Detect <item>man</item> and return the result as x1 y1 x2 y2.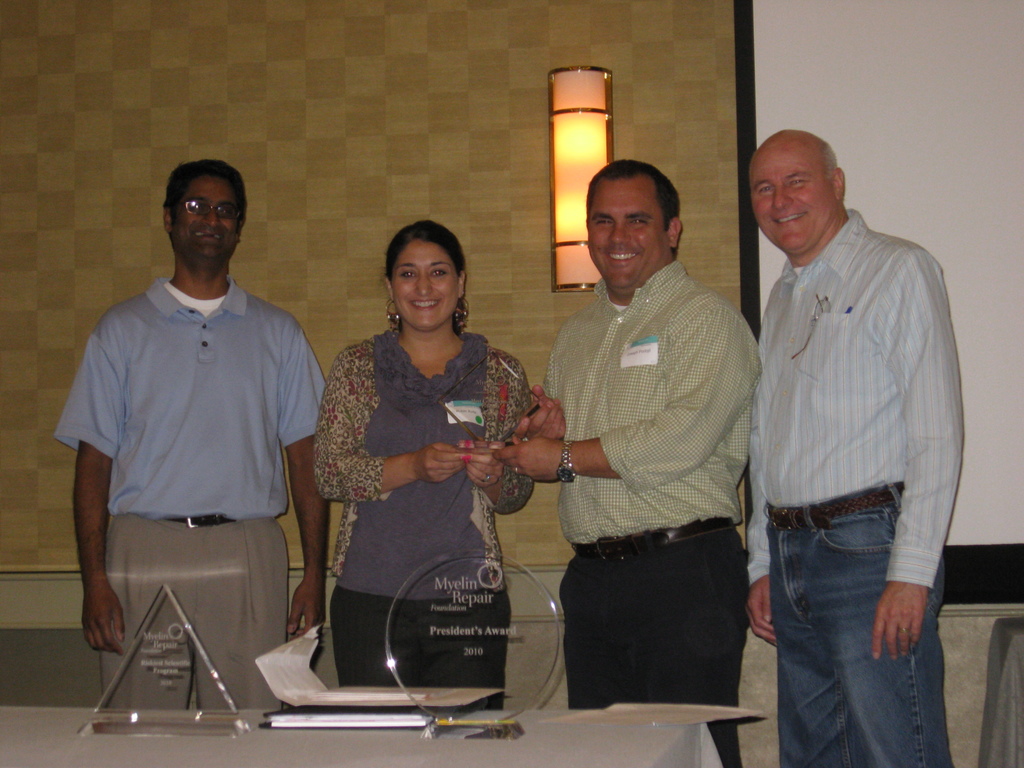
55 164 330 708.
